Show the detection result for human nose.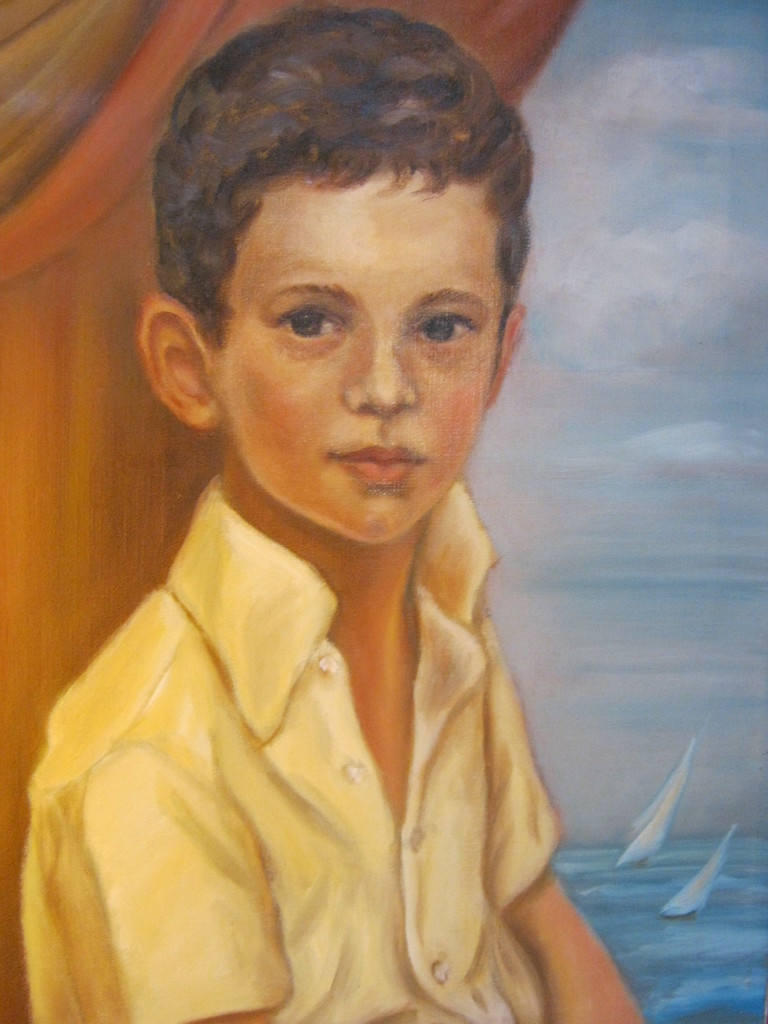
(342,319,422,412).
